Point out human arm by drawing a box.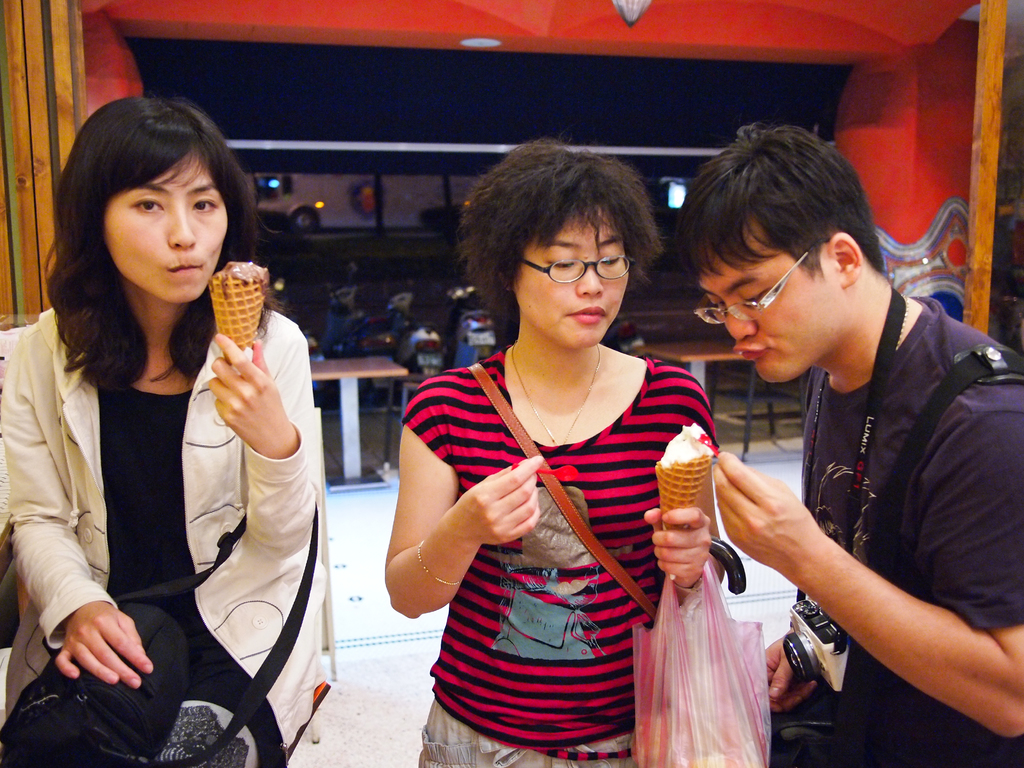
left=6, top=327, right=152, bottom=690.
